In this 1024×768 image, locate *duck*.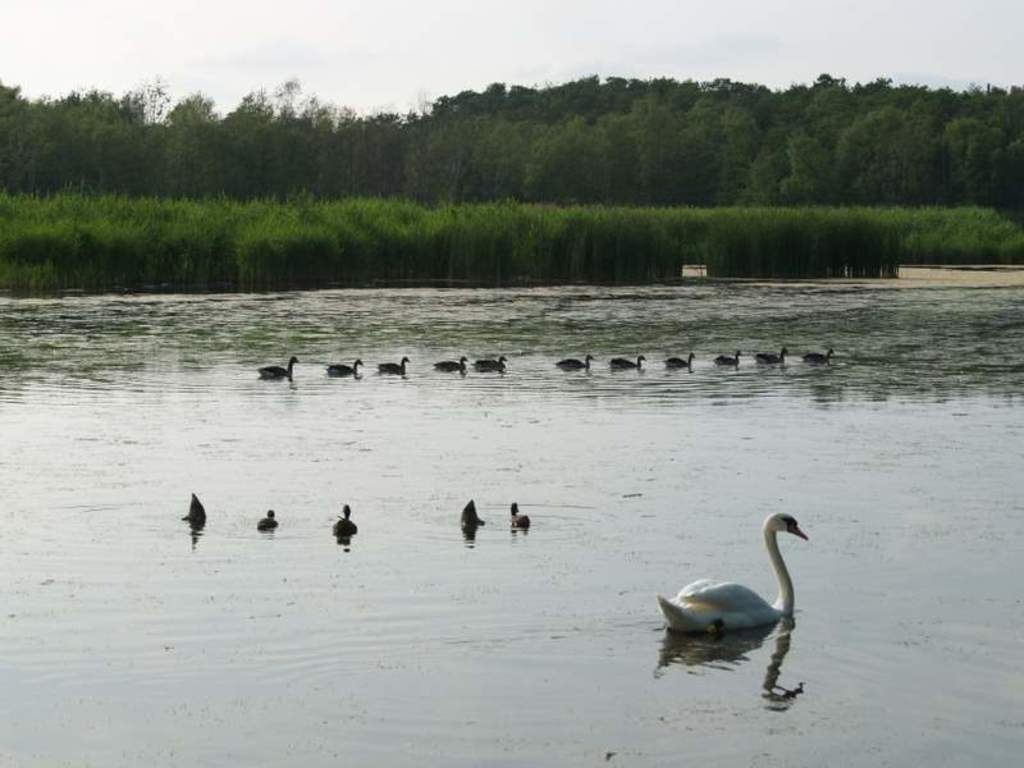
Bounding box: (662,518,808,628).
